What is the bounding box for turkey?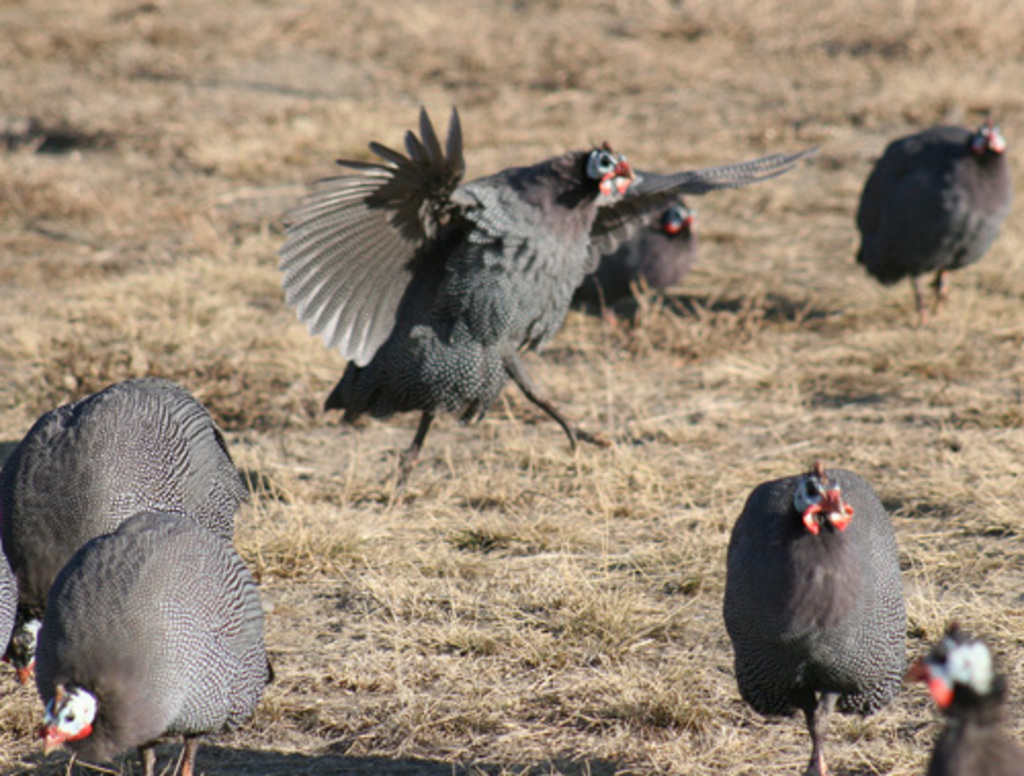
bbox=[268, 96, 817, 481].
